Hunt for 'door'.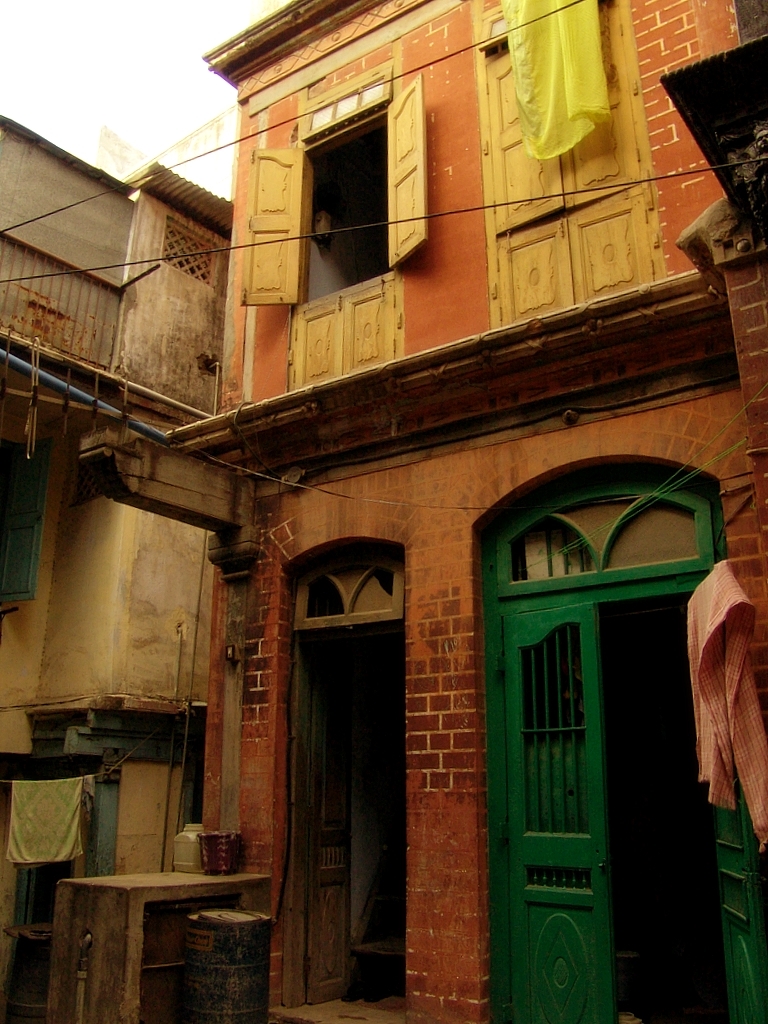
Hunted down at (x1=269, y1=515, x2=423, y2=1006).
